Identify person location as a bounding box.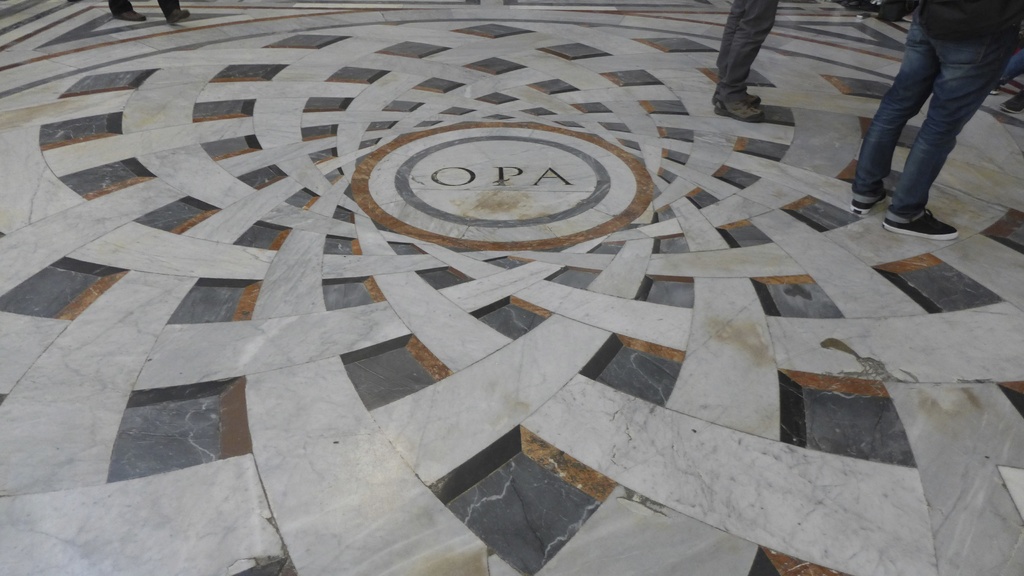
x1=710 y1=0 x2=781 y2=125.
